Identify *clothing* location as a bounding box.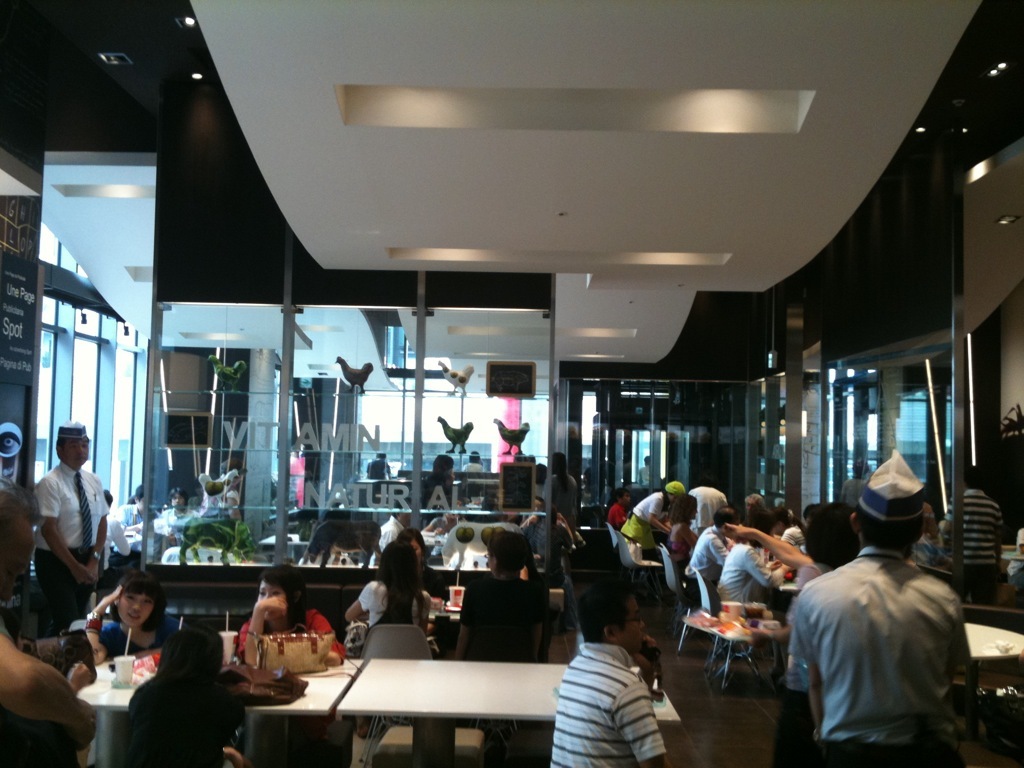
x1=449 y1=581 x2=567 y2=668.
